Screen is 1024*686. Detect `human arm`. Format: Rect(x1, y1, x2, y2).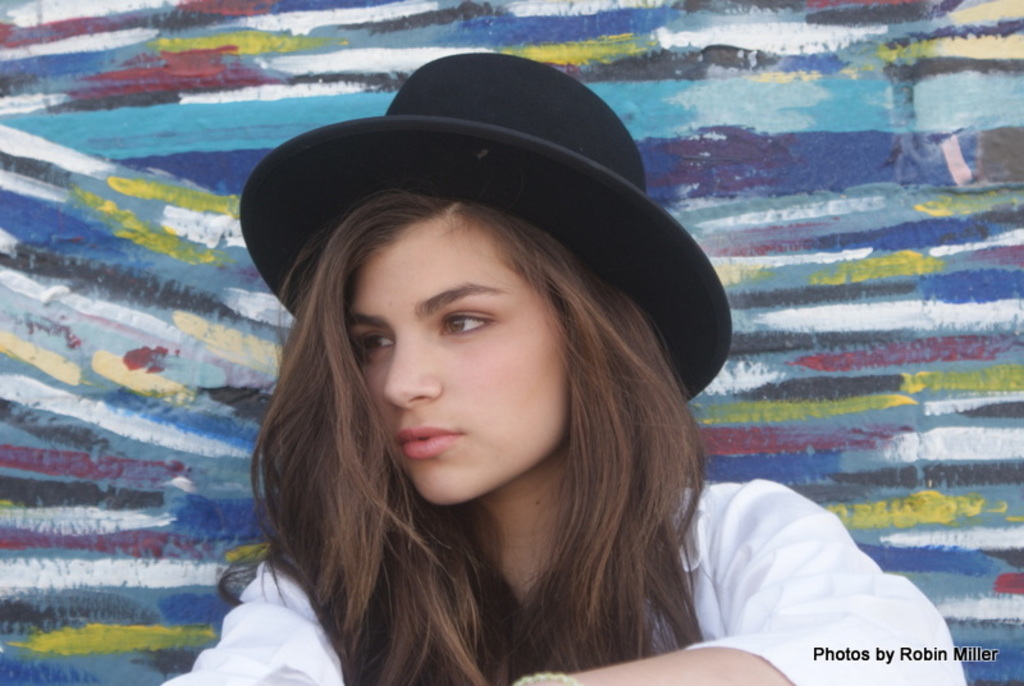
Rect(623, 468, 963, 685).
